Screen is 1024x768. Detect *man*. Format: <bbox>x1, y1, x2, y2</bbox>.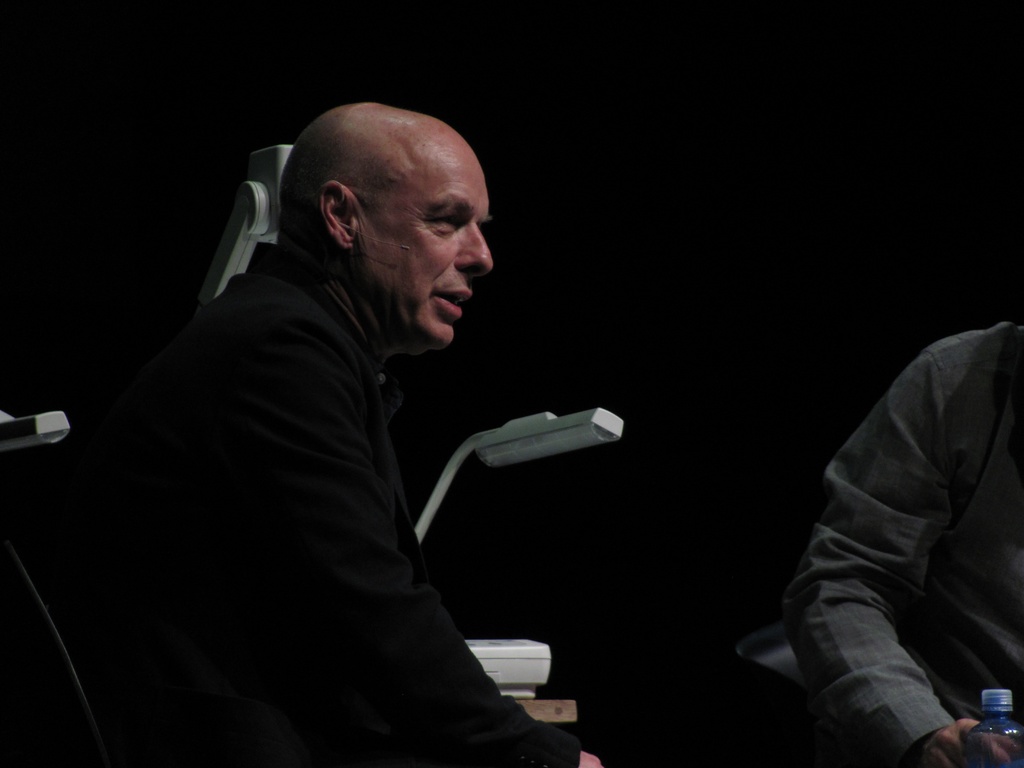
<bbox>29, 97, 605, 767</bbox>.
